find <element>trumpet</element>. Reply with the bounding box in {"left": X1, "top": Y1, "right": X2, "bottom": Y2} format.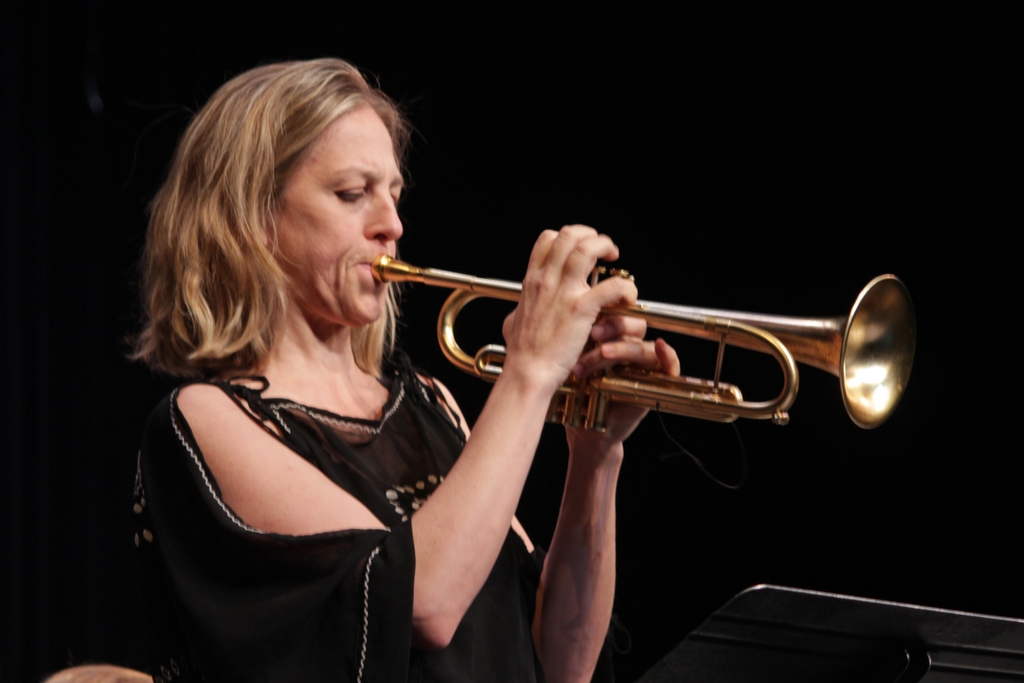
{"left": 372, "top": 252, "right": 915, "bottom": 431}.
